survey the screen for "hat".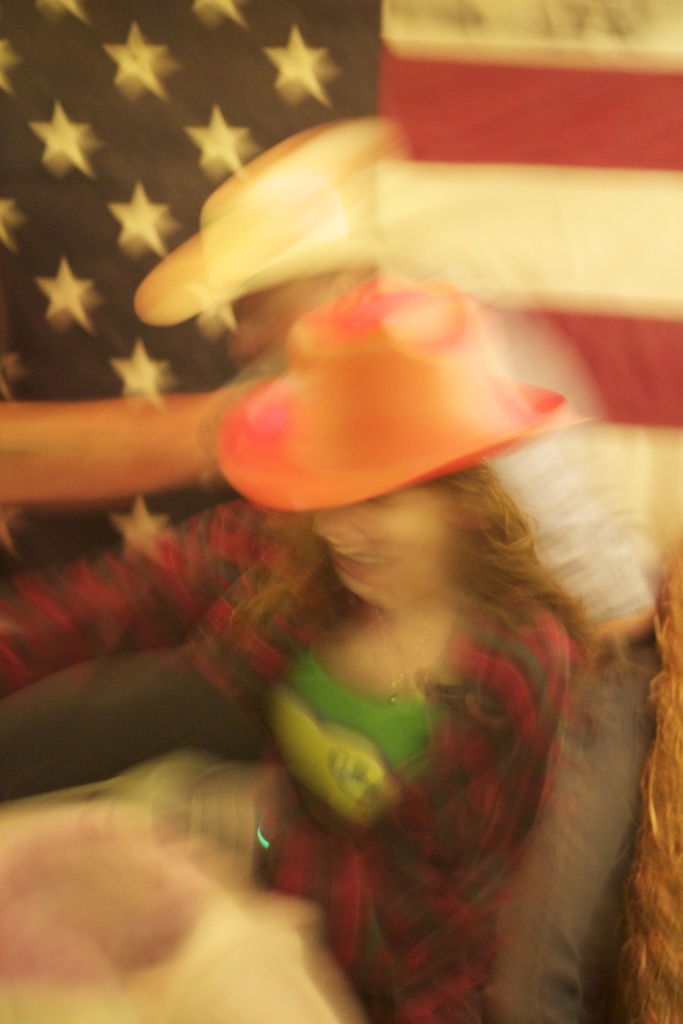
Survey found: bbox=(135, 108, 389, 333).
